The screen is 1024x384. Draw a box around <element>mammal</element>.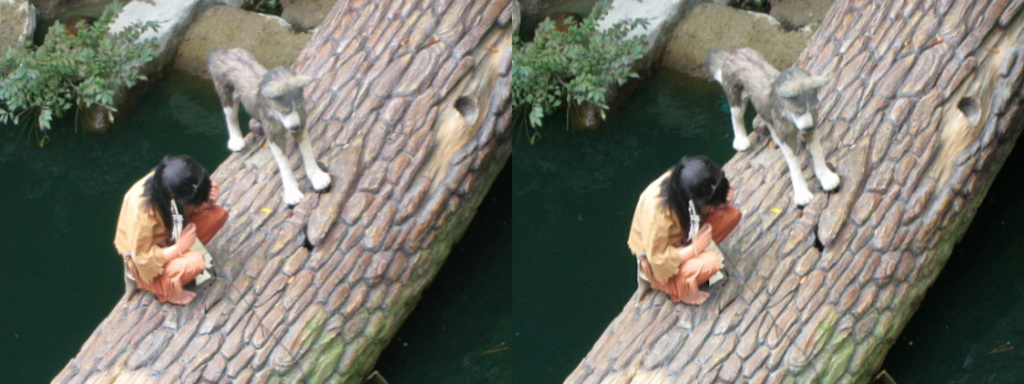
(710,50,837,205).
